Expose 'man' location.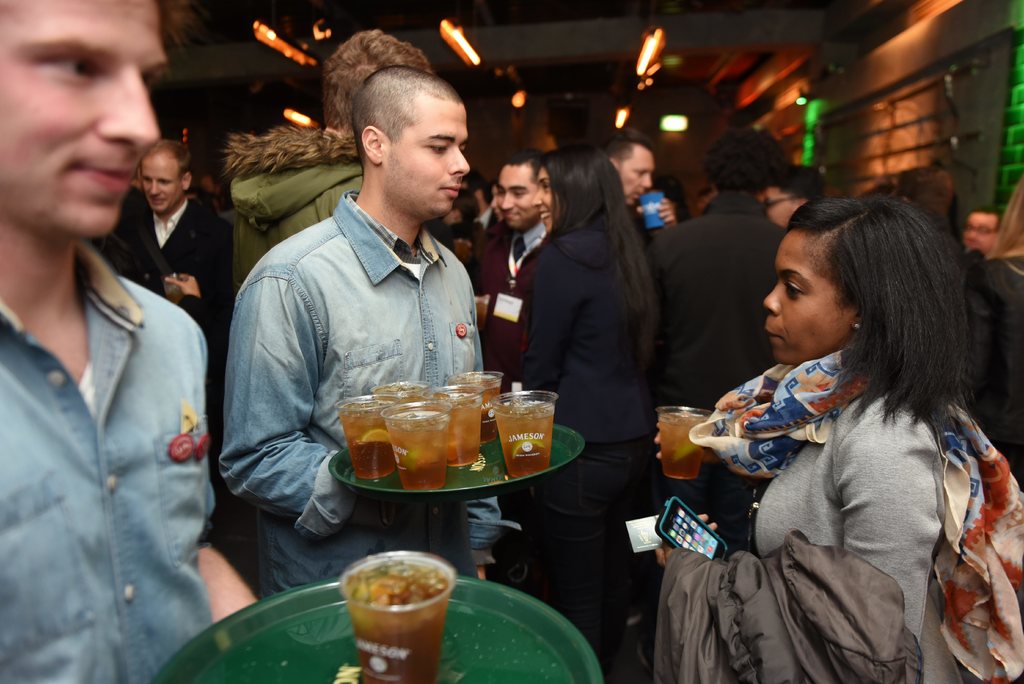
Exposed at detection(473, 147, 550, 397).
